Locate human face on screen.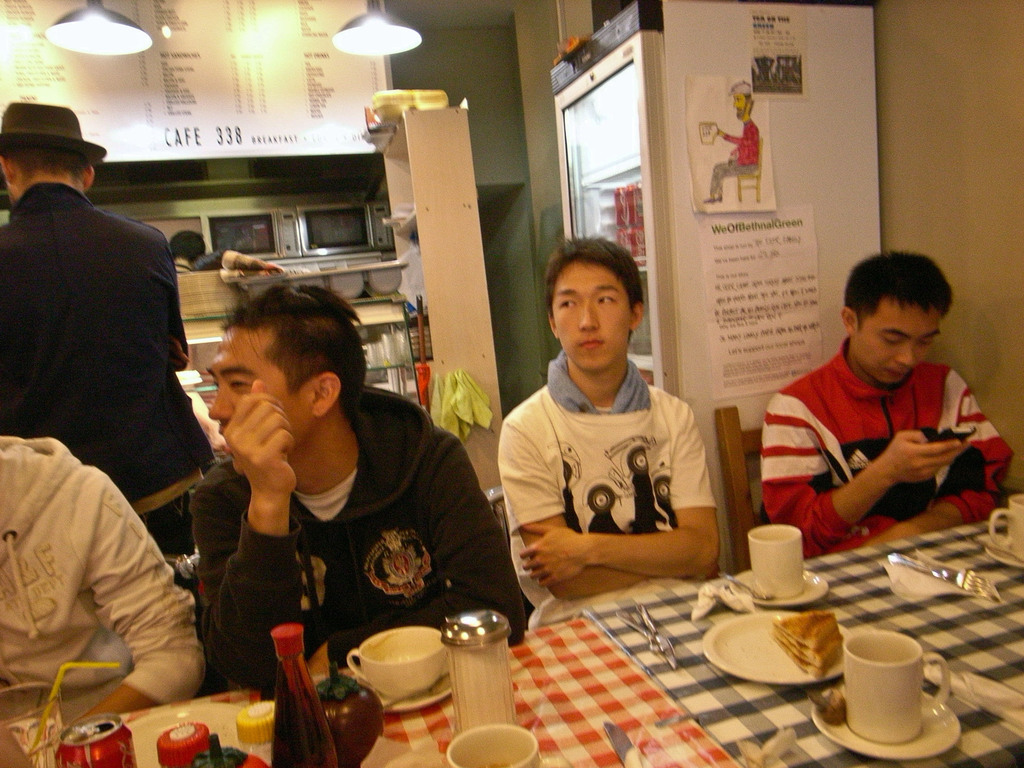
On screen at 553,262,631,371.
